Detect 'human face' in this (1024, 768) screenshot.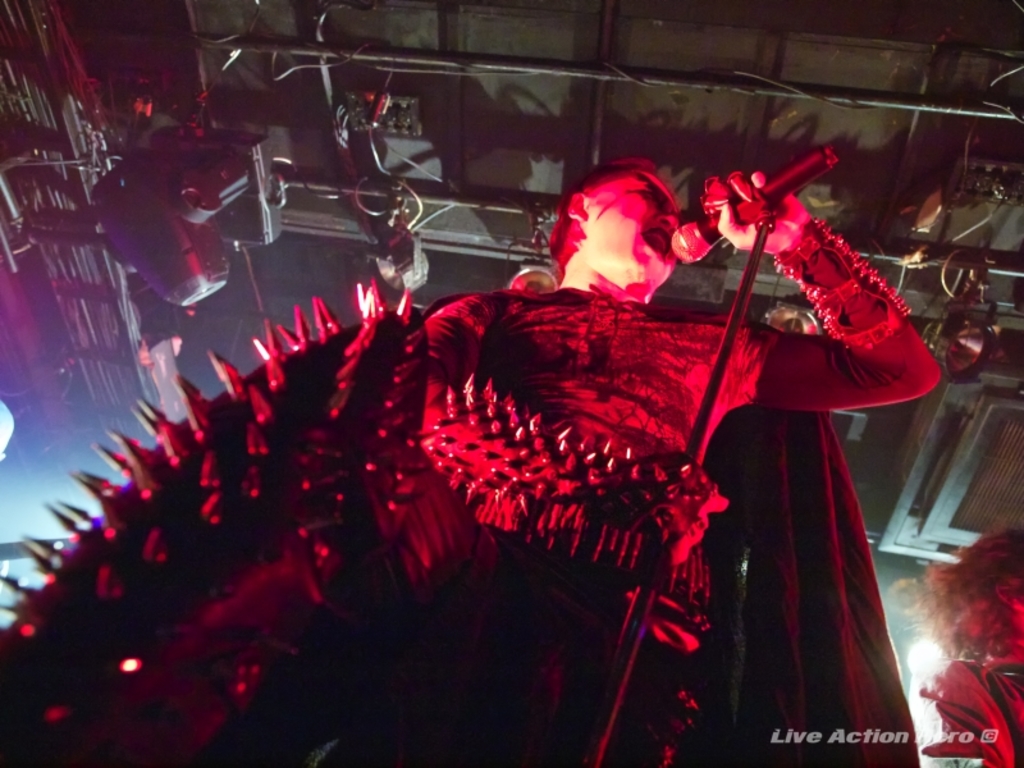
Detection: region(589, 173, 677, 300).
